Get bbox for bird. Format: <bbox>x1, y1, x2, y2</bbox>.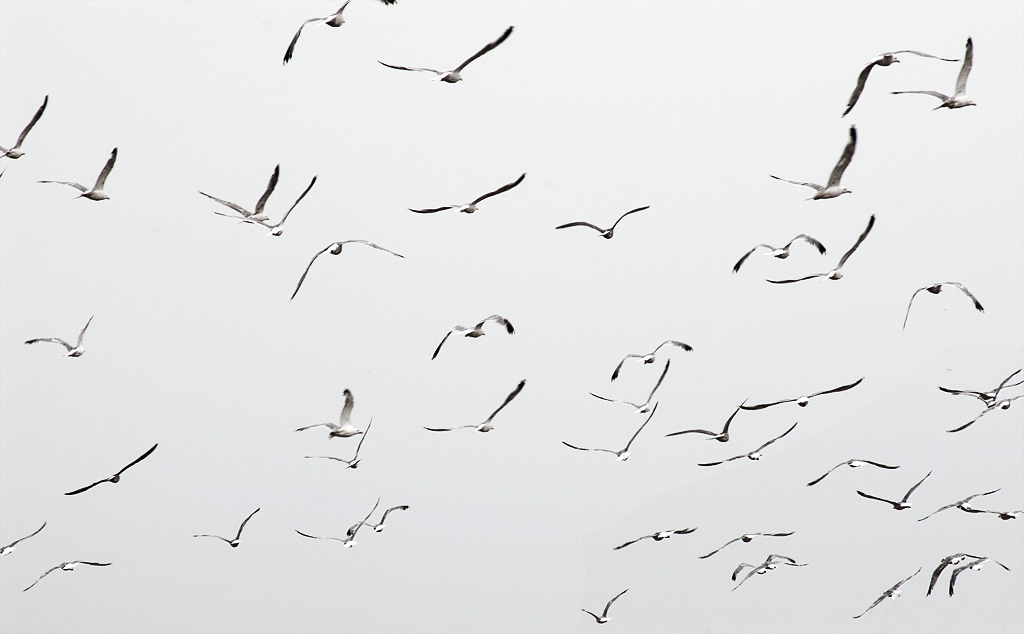
<bbox>195, 507, 260, 551</bbox>.
